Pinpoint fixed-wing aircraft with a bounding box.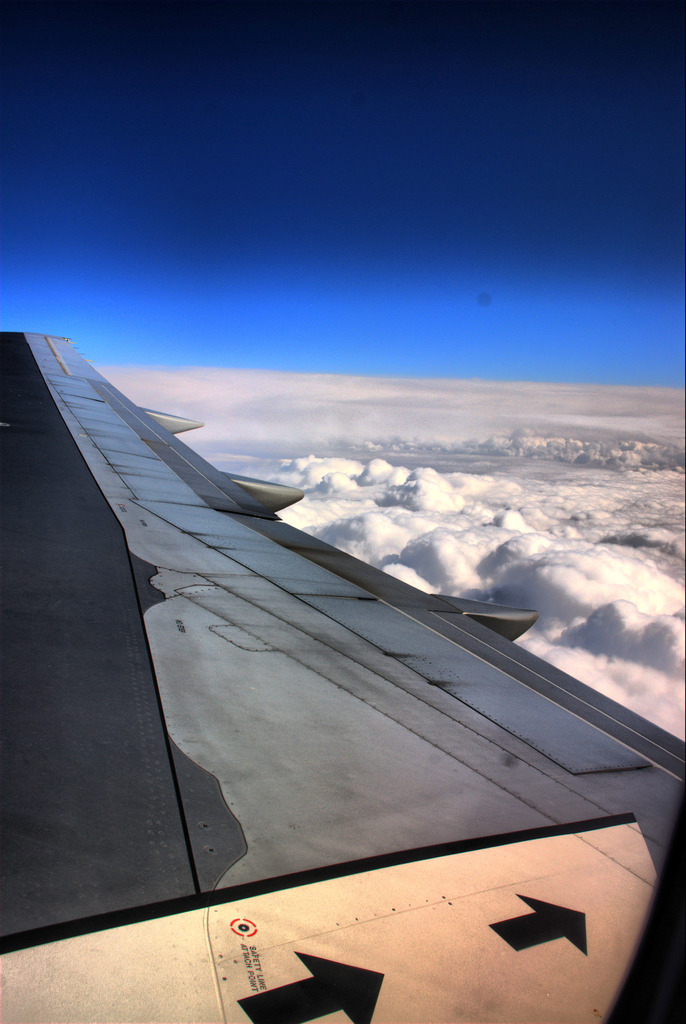
(x1=0, y1=335, x2=685, y2=1023).
